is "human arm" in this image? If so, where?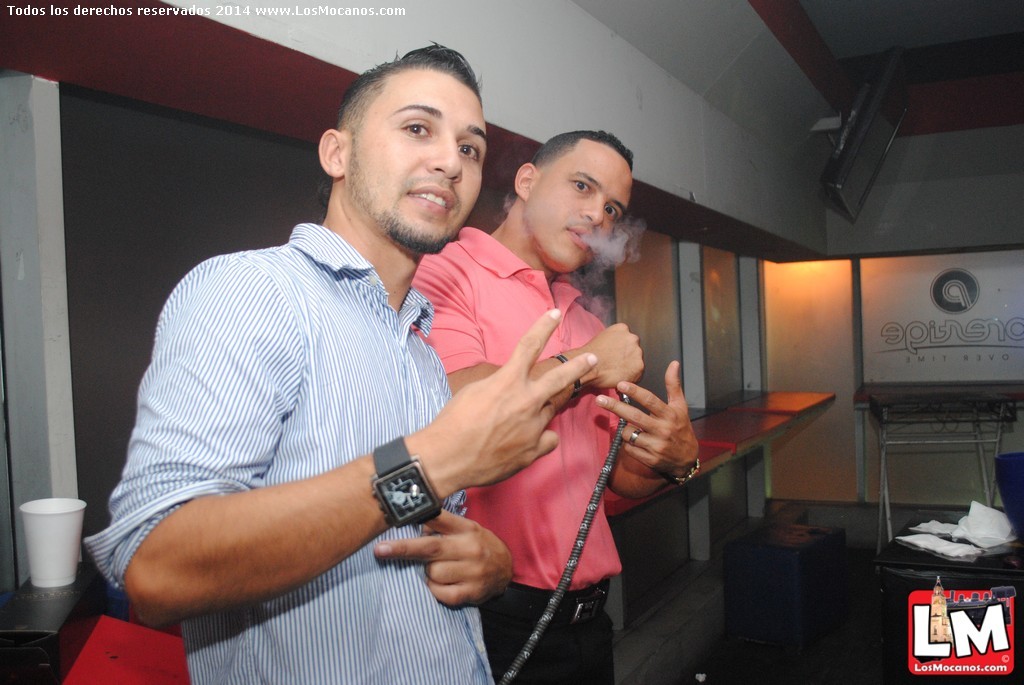
Yes, at (x1=372, y1=502, x2=516, y2=609).
